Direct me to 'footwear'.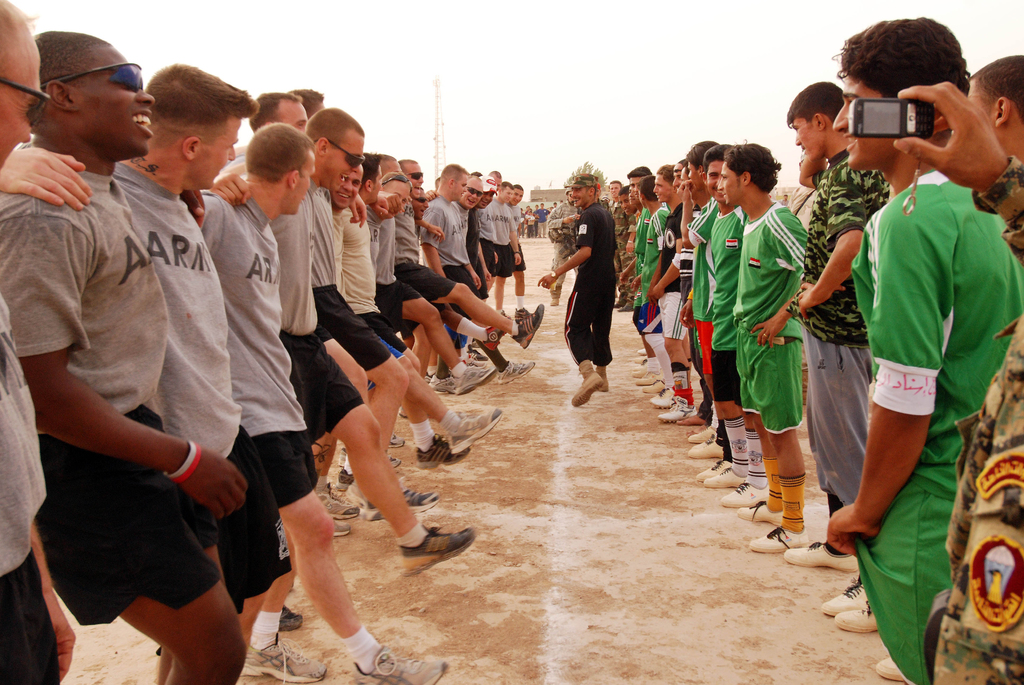
Direction: box(546, 298, 559, 308).
